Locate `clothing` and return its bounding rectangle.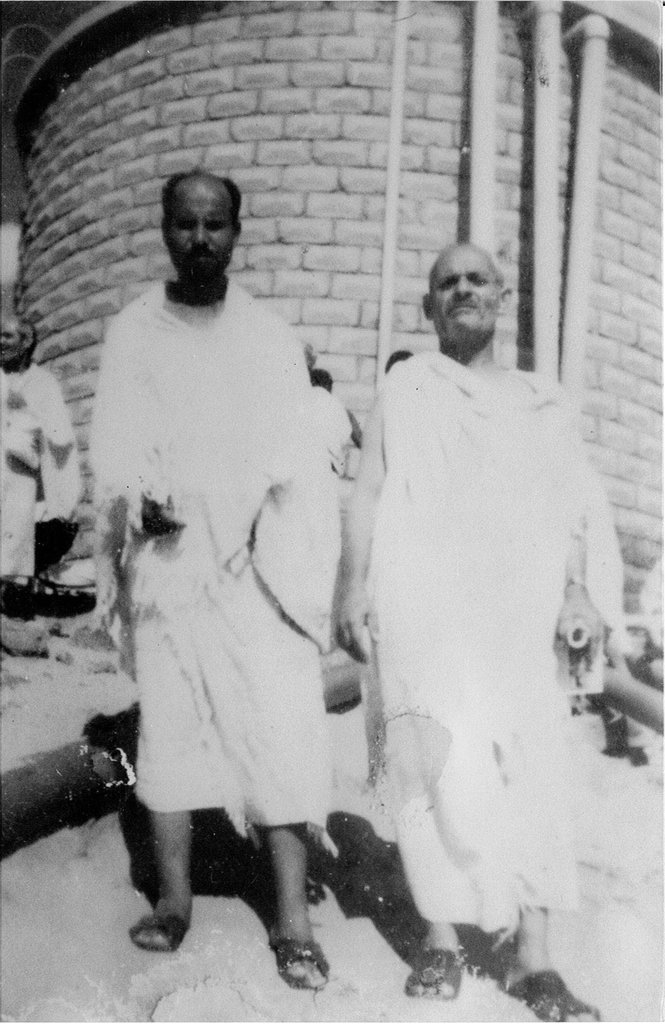
pyautogui.locateOnScreen(314, 388, 352, 510).
